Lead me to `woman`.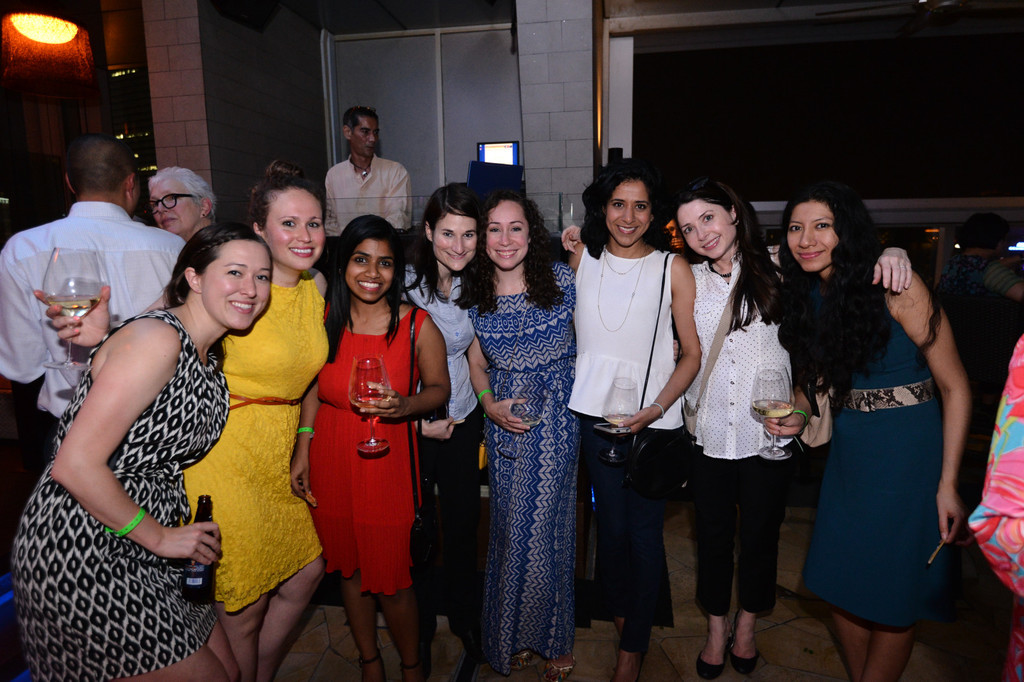
Lead to 401 183 491 681.
